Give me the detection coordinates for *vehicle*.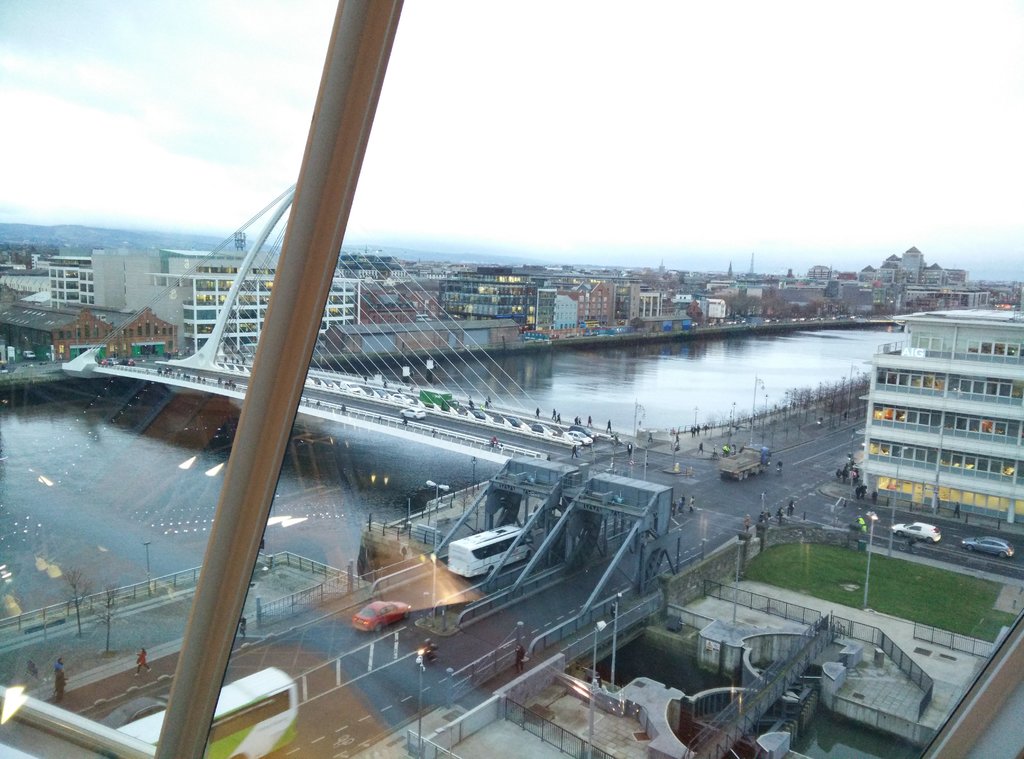
{"left": 444, "top": 520, "right": 536, "bottom": 577}.
